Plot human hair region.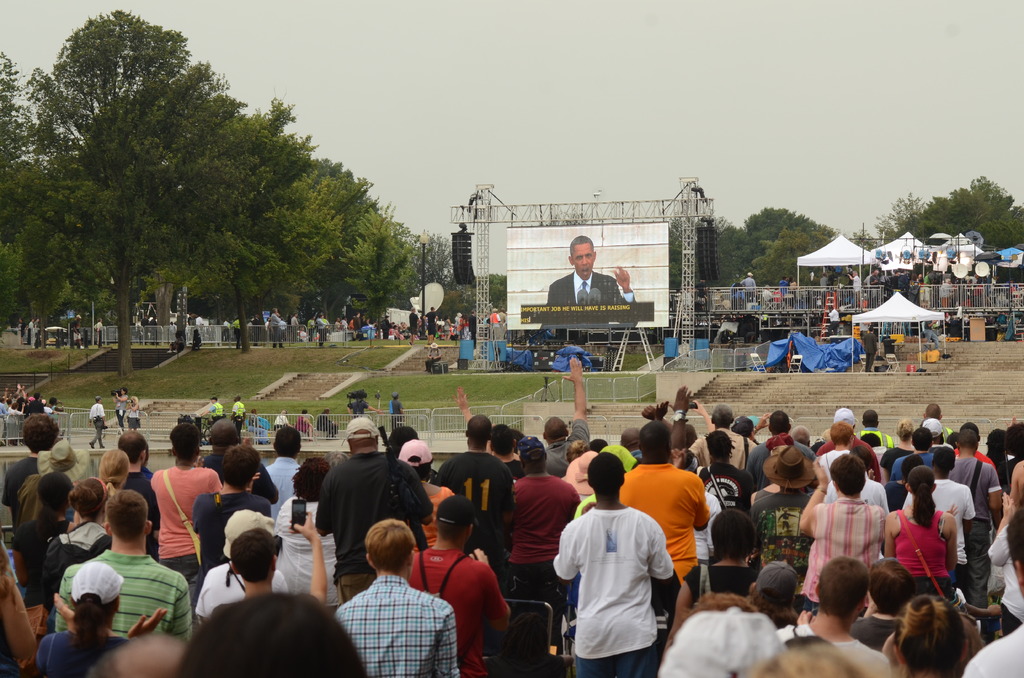
Plotted at crop(827, 450, 865, 495).
